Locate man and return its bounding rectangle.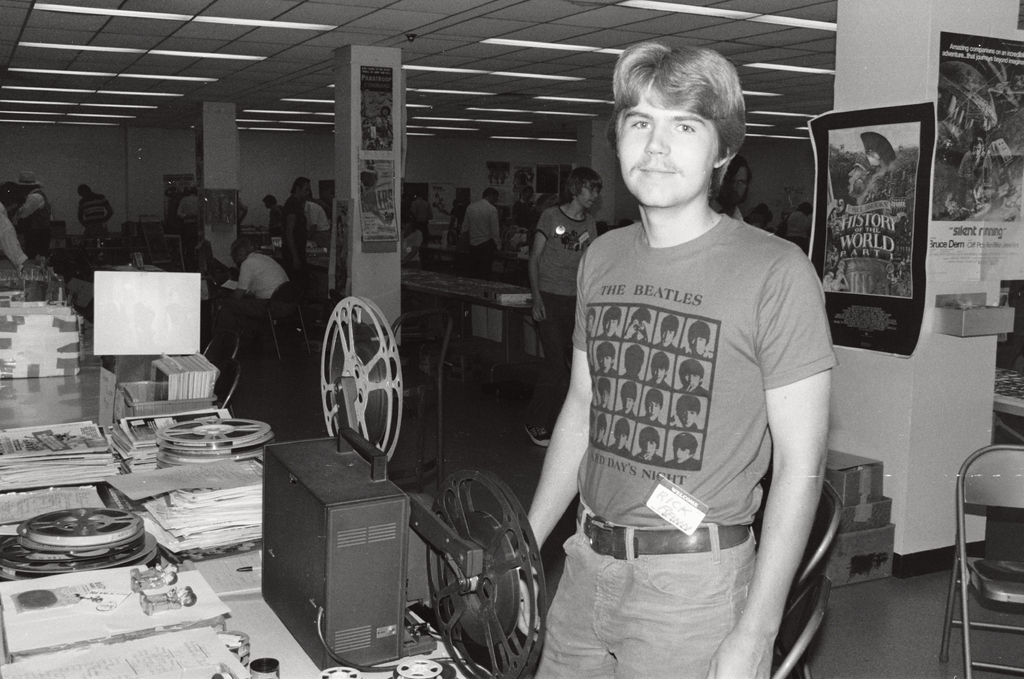
278/174/307/290.
